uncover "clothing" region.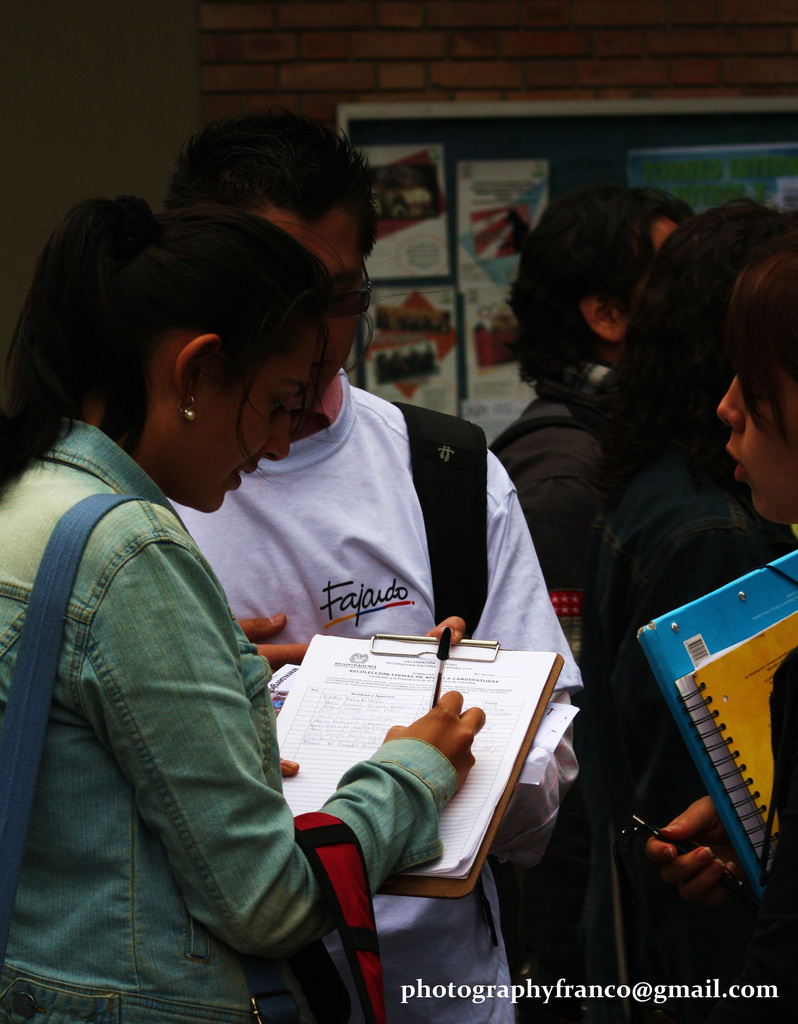
Uncovered: left=161, top=369, right=585, bottom=1023.
